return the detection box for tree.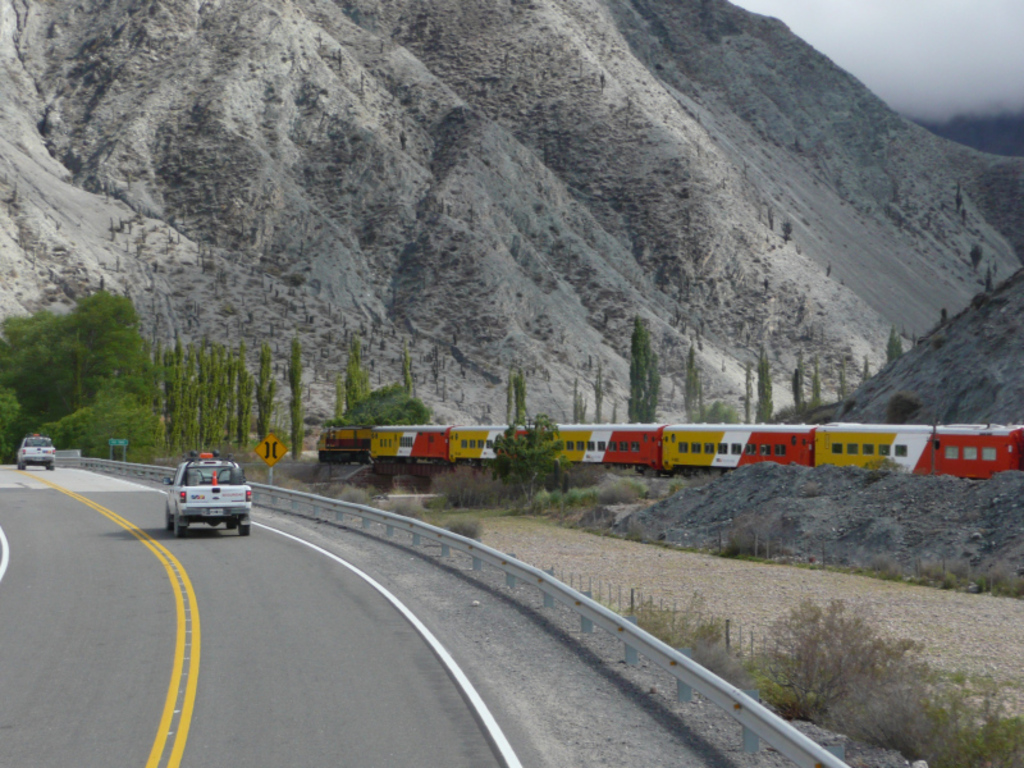
<box>704,399,739,428</box>.
